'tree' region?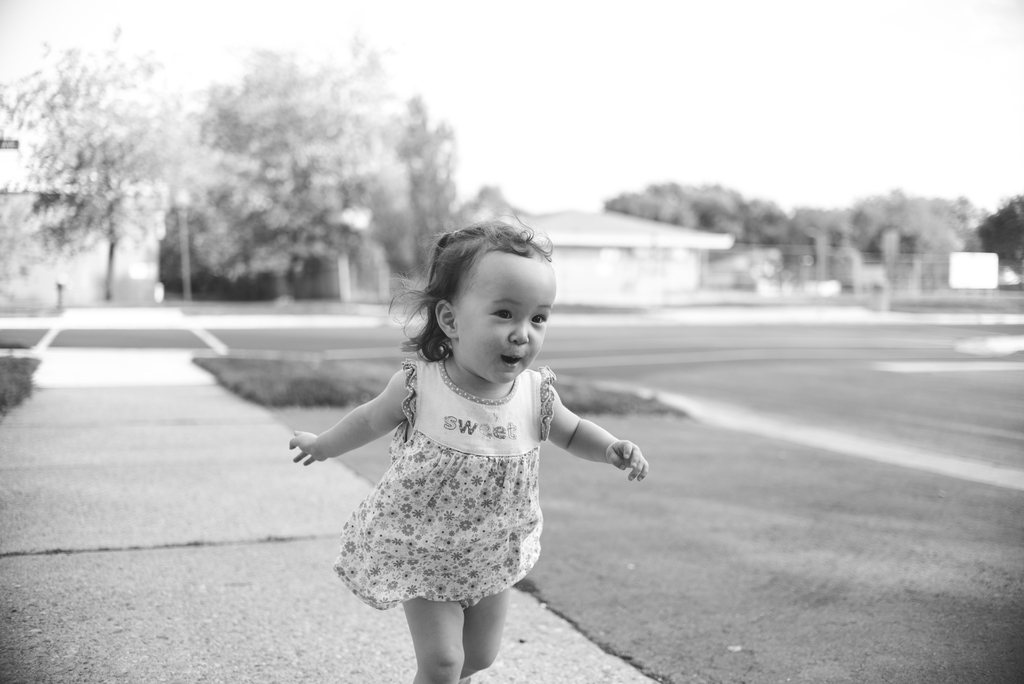
{"x1": 3, "y1": 36, "x2": 243, "y2": 305}
